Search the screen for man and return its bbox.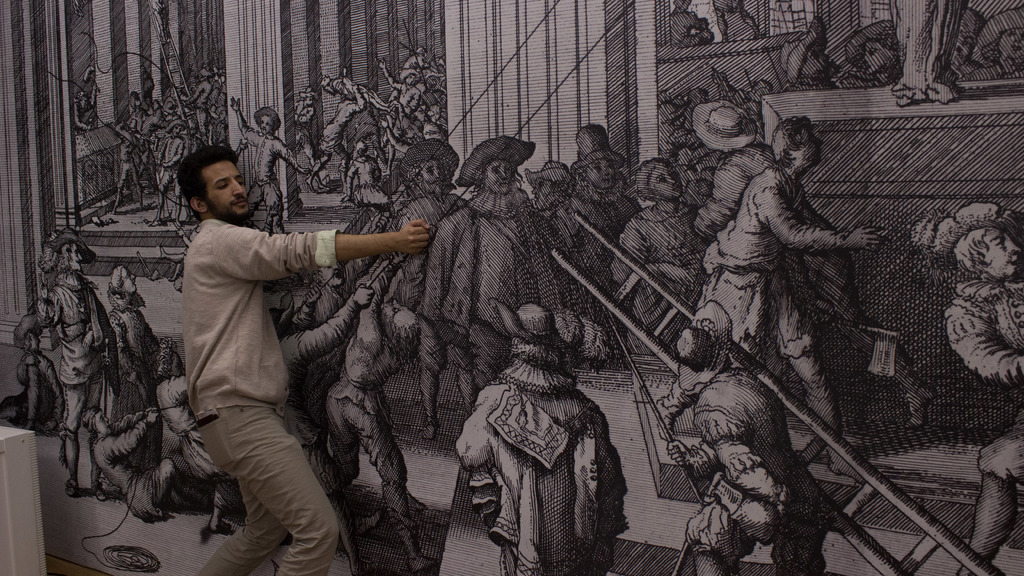
Found: x1=662, y1=297, x2=834, y2=575.
